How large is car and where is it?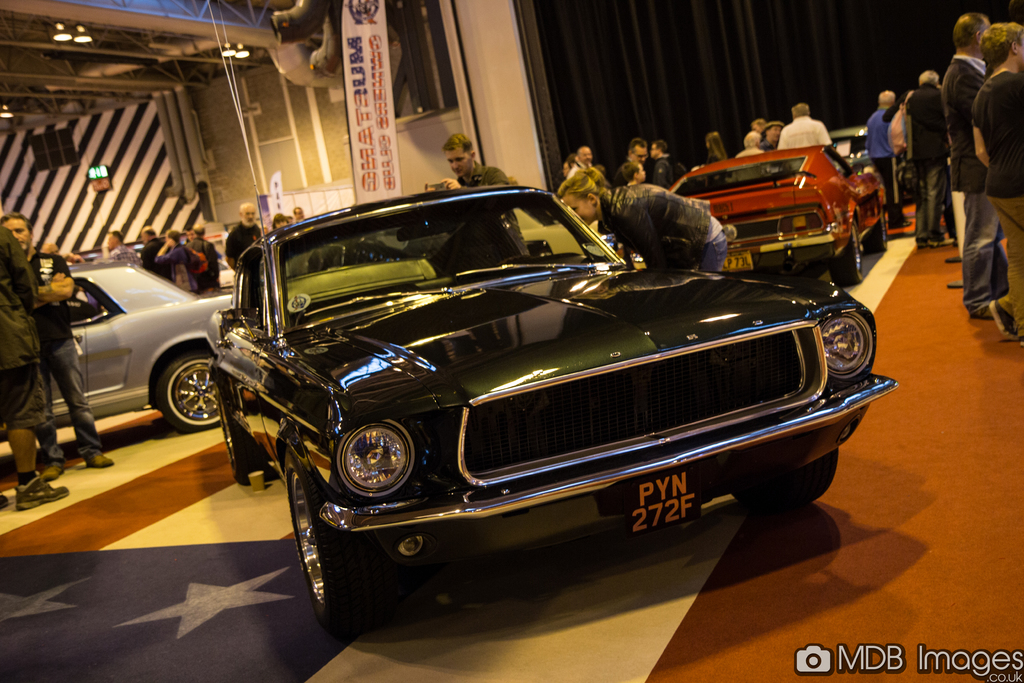
Bounding box: pyautogui.locateOnScreen(0, 252, 238, 437).
